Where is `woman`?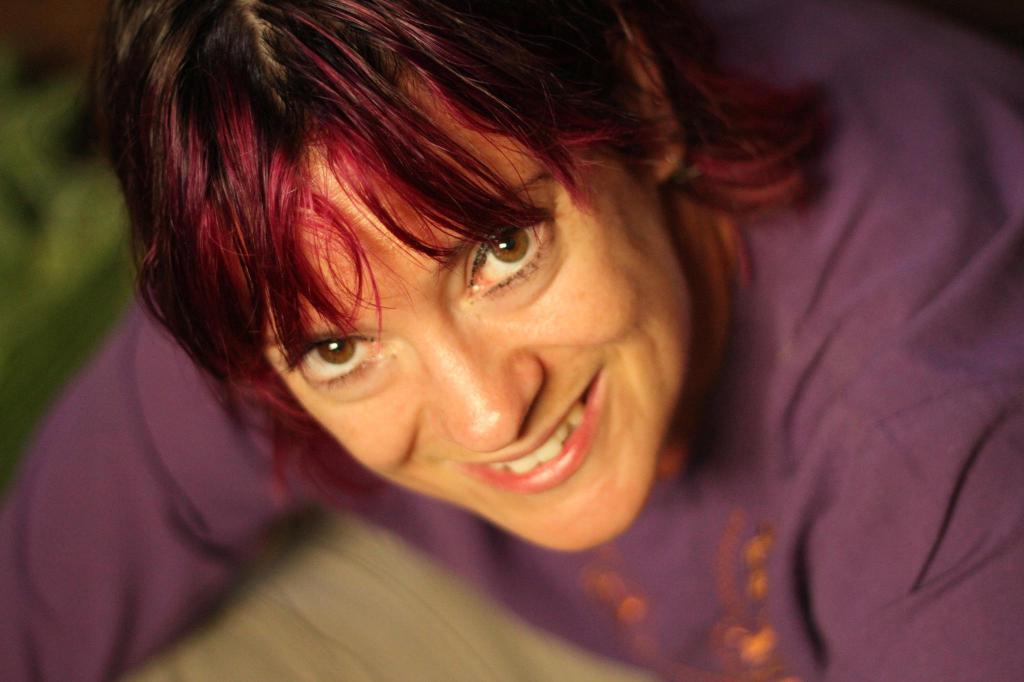
x1=7 y1=16 x2=938 y2=662.
